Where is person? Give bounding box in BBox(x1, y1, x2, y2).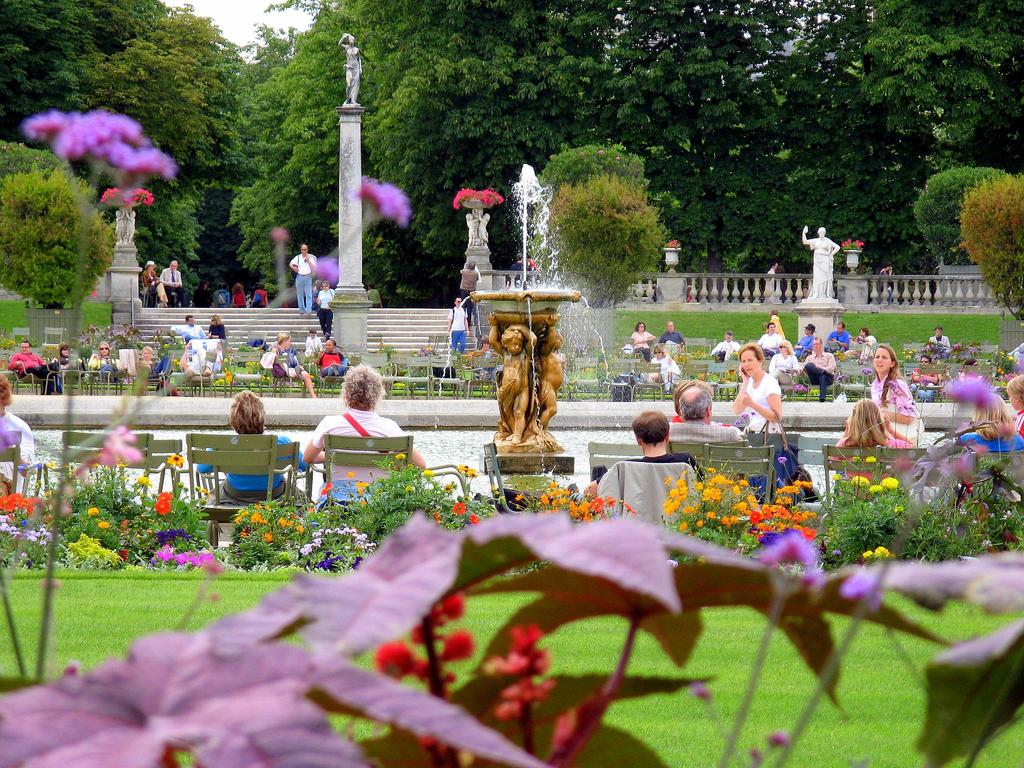
BBox(829, 323, 852, 358).
